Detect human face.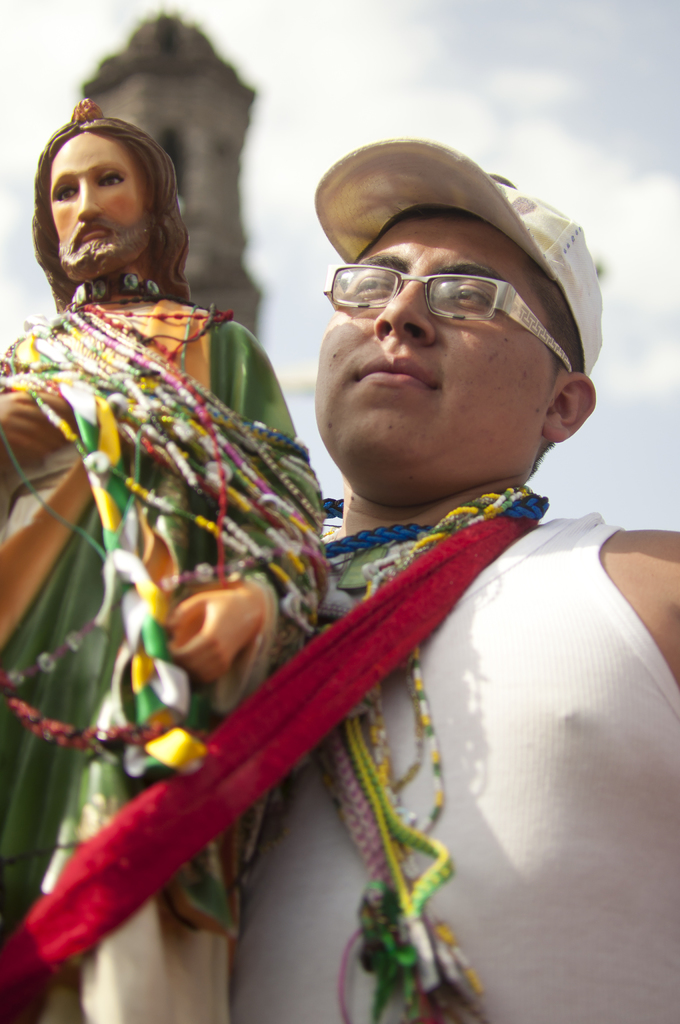
Detected at l=326, t=200, r=560, b=487.
